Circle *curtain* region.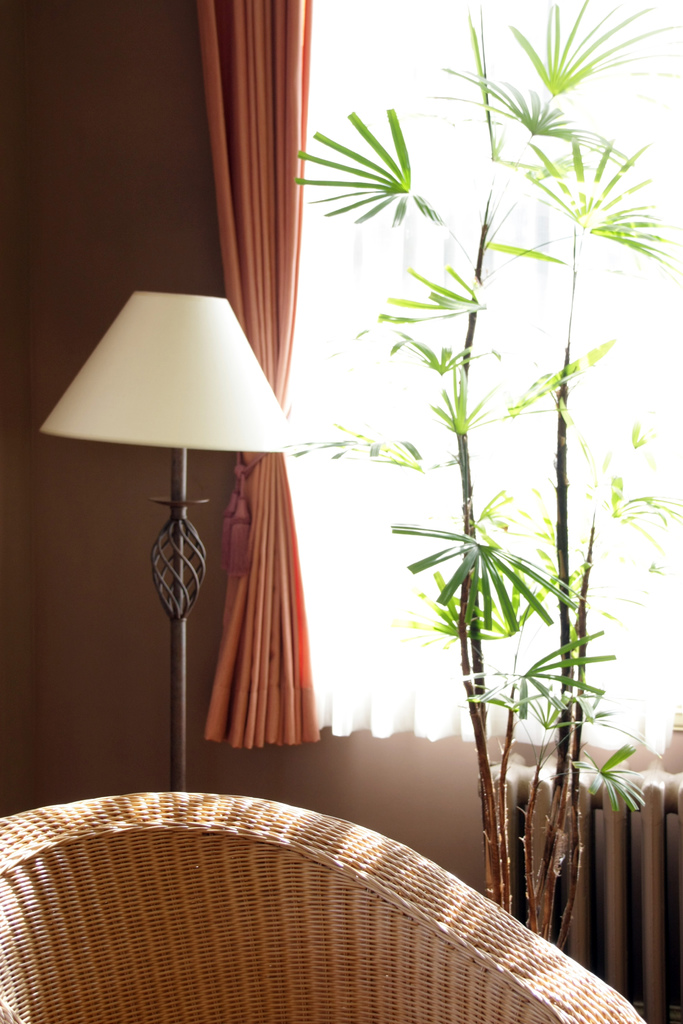
Region: 202, 0, 317, 742.
